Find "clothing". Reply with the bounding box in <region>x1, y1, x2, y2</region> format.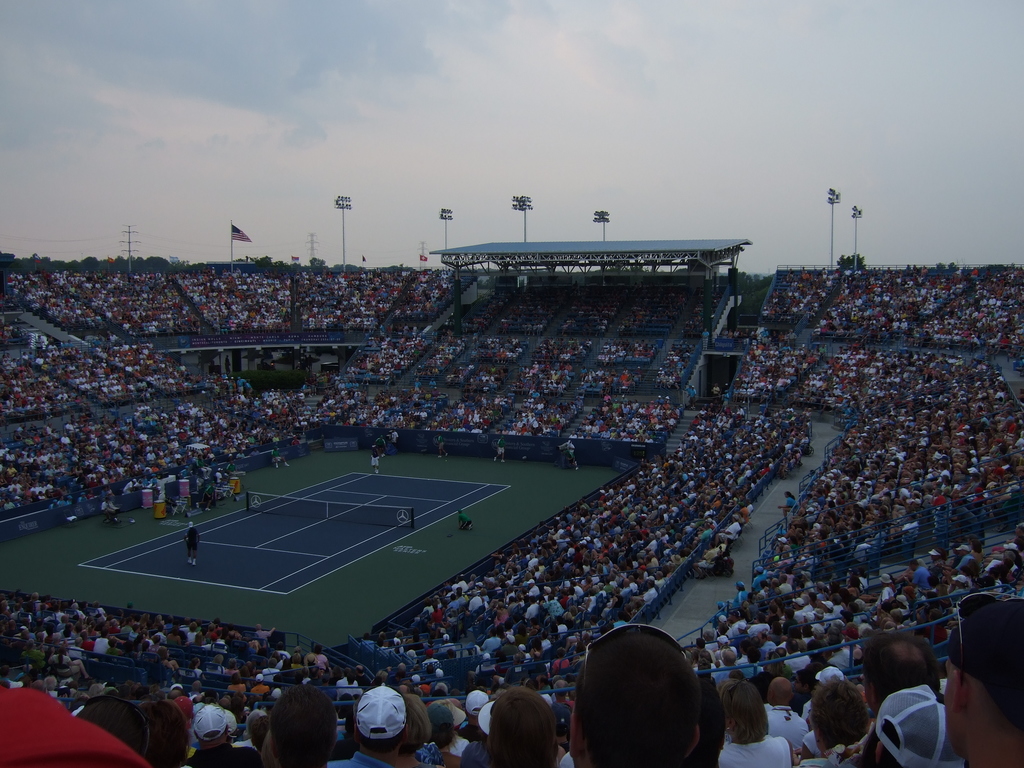
<region>496, 431, 508, 454</region>.
